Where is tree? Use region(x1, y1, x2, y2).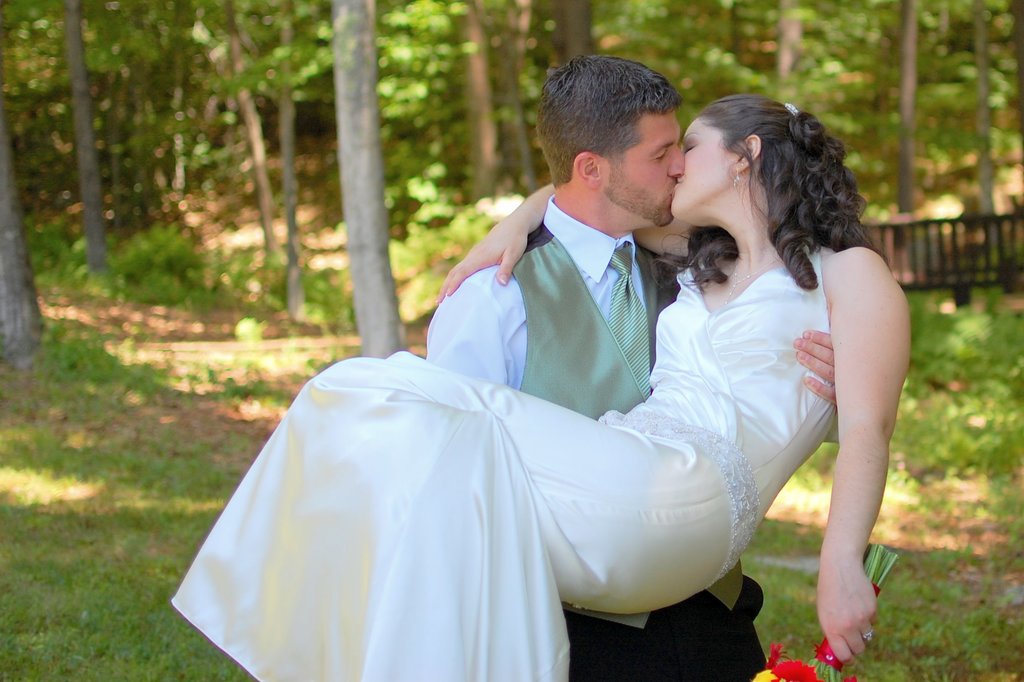
region(0, 95, 48, 370).
